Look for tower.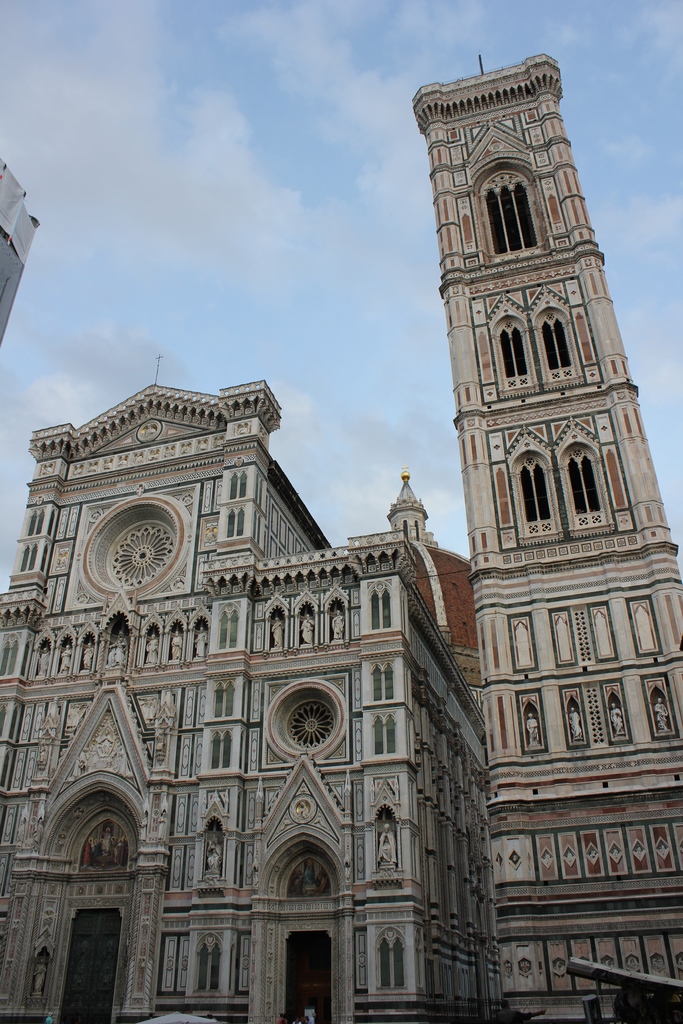
Found: box=[416, 28, 677, 927].
